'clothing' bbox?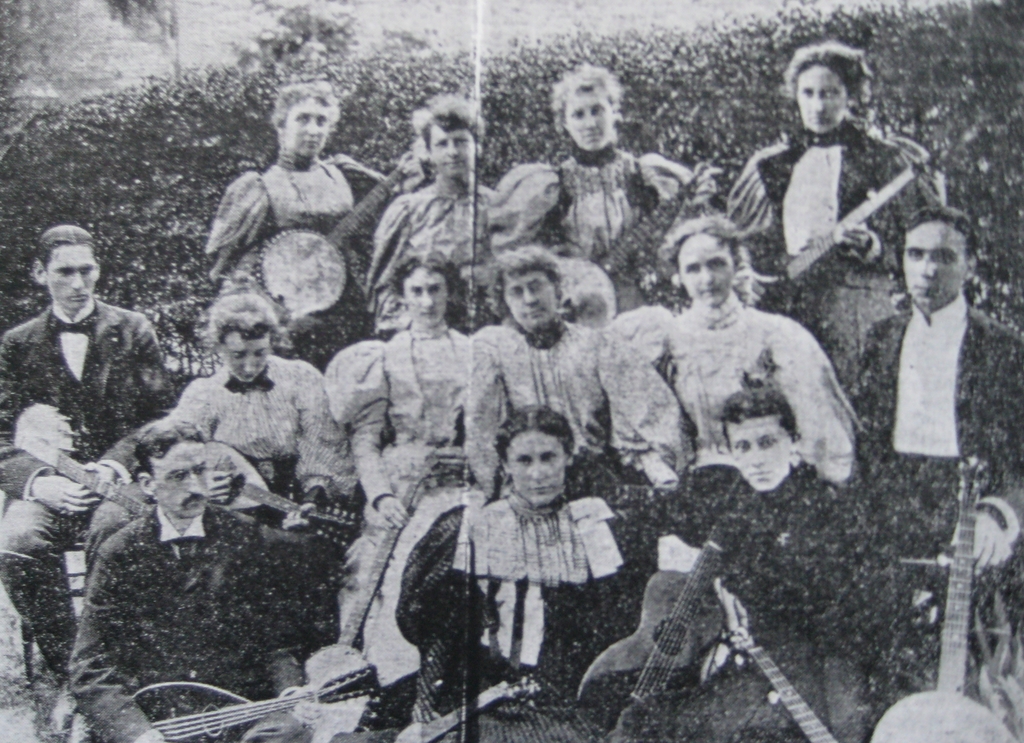
<region>14, 247, 169, 581</region>
